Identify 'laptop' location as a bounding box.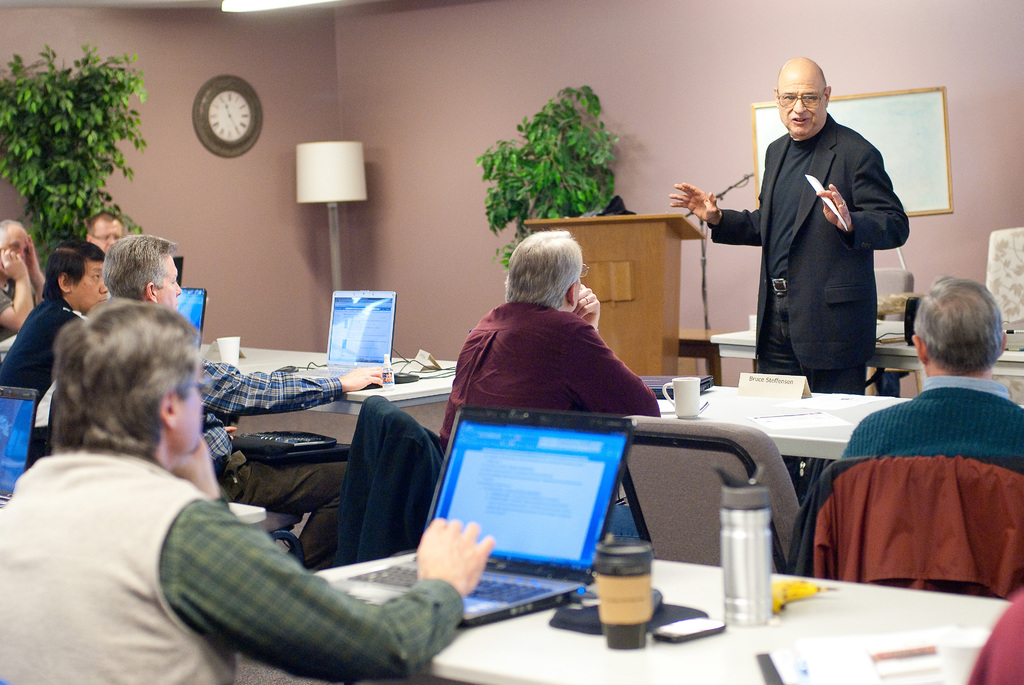
0/386/38/510.
